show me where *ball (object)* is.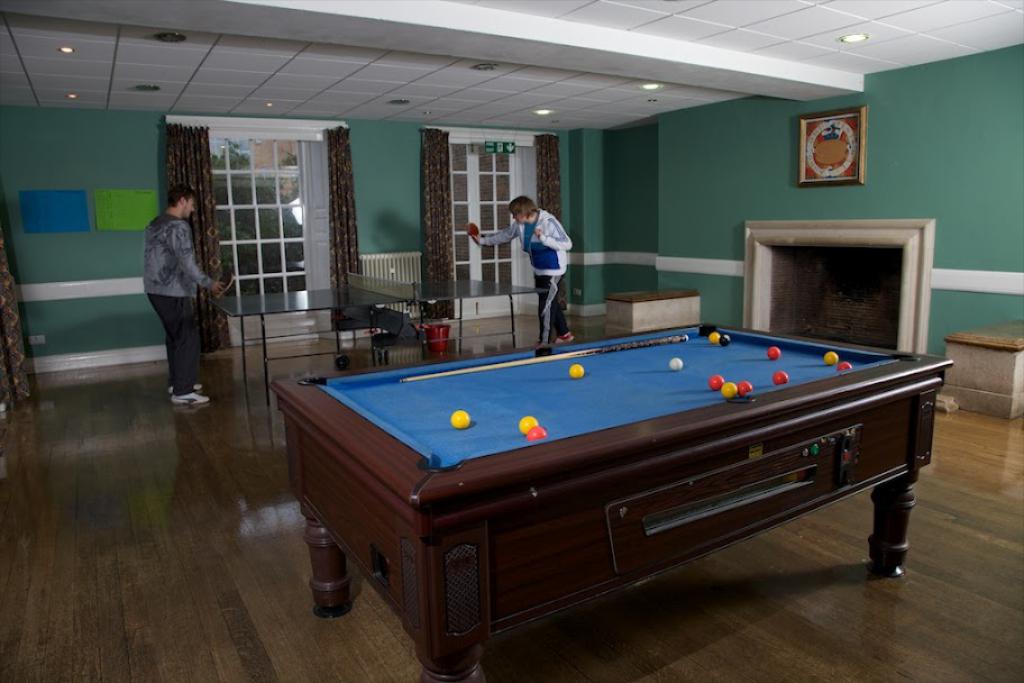
*ball (object)* is at region(707, 330, 722, 344).
